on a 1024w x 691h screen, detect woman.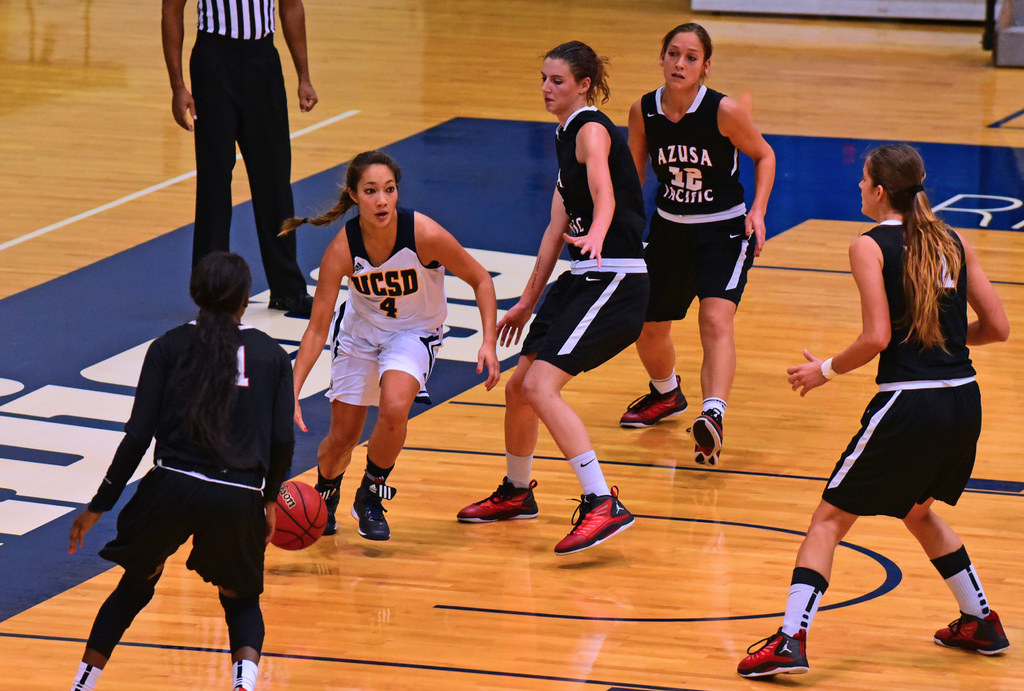
pyautogui.locateOnScreen(778, 134, 986, 683).
